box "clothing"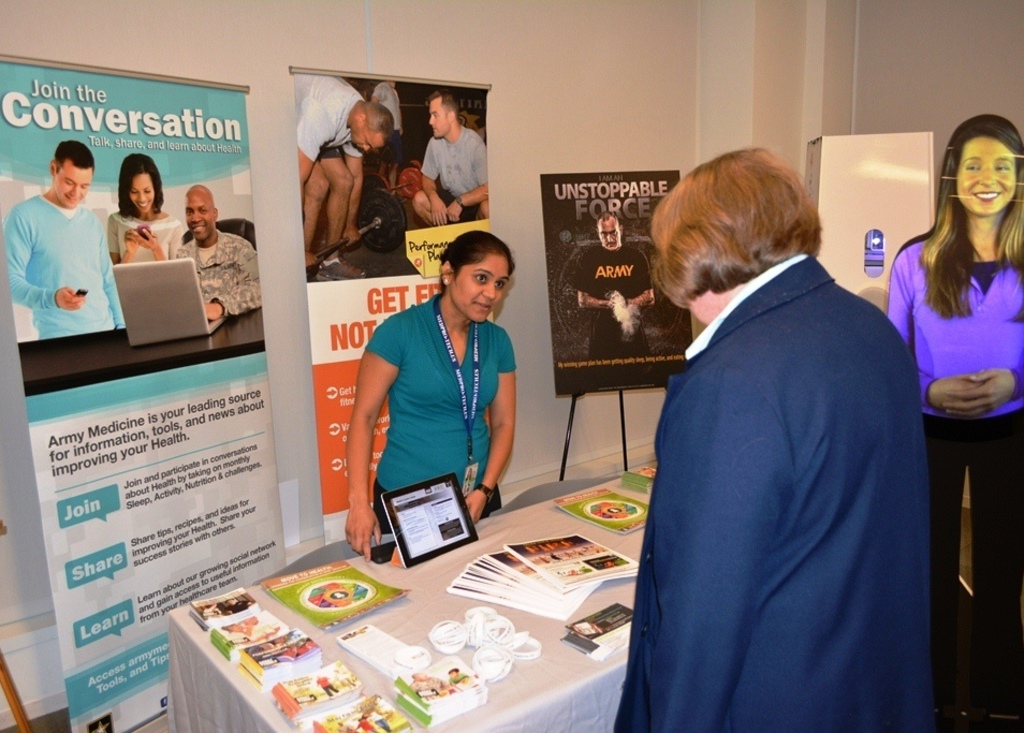
locate(363, 284, 522, 549)
